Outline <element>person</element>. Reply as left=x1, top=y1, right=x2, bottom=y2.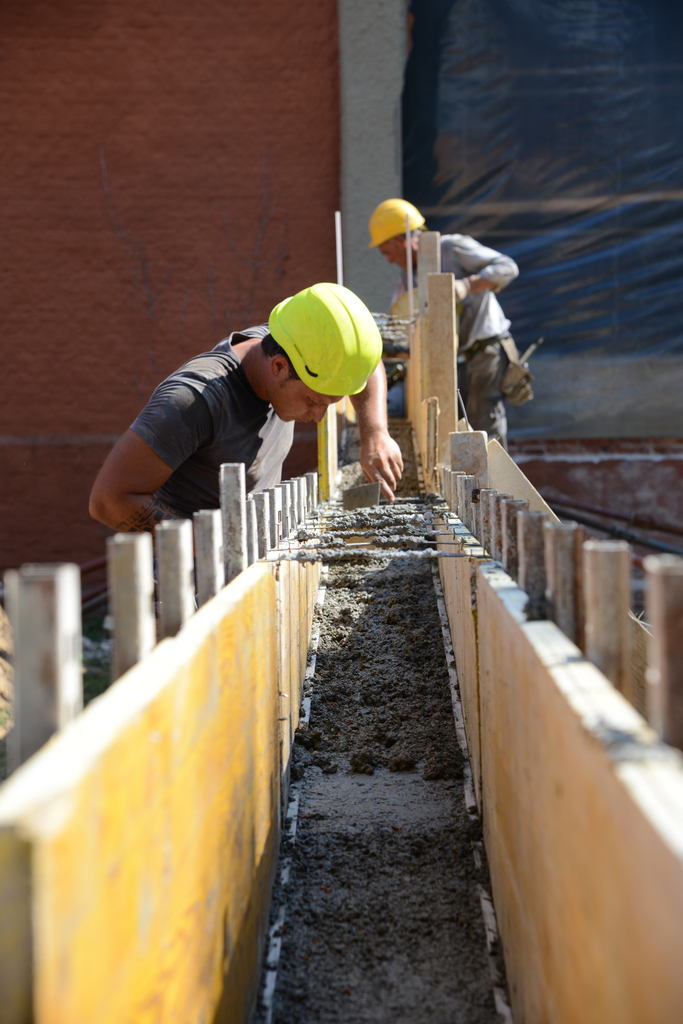
left=84, top=279, right=401, bottom=582.
